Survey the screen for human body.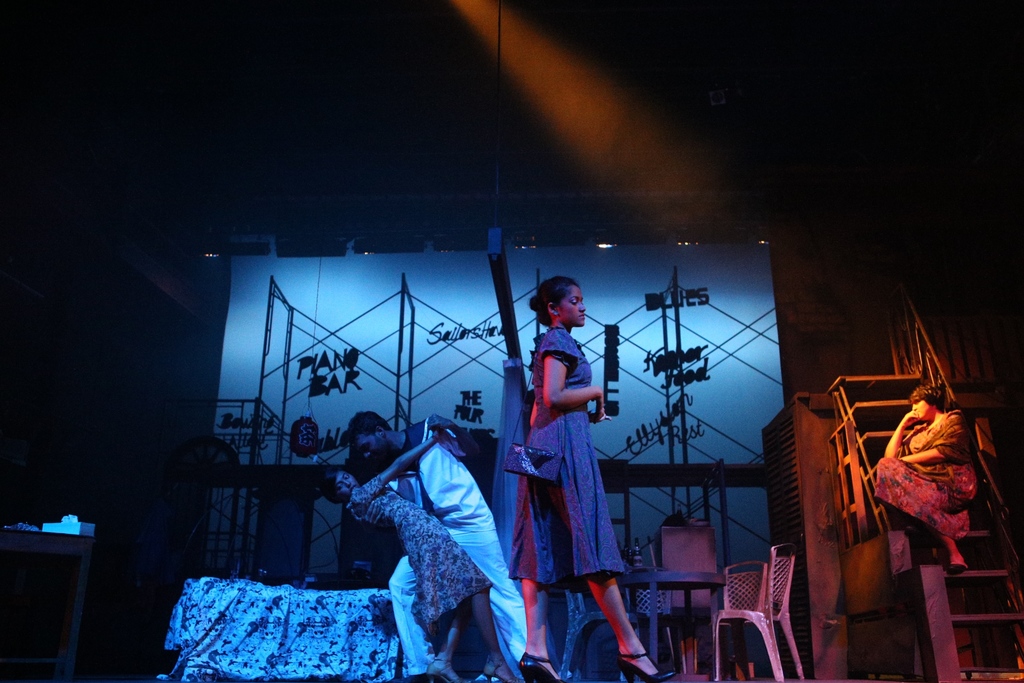
Survey found: detection(514, 325, 674, 682).
